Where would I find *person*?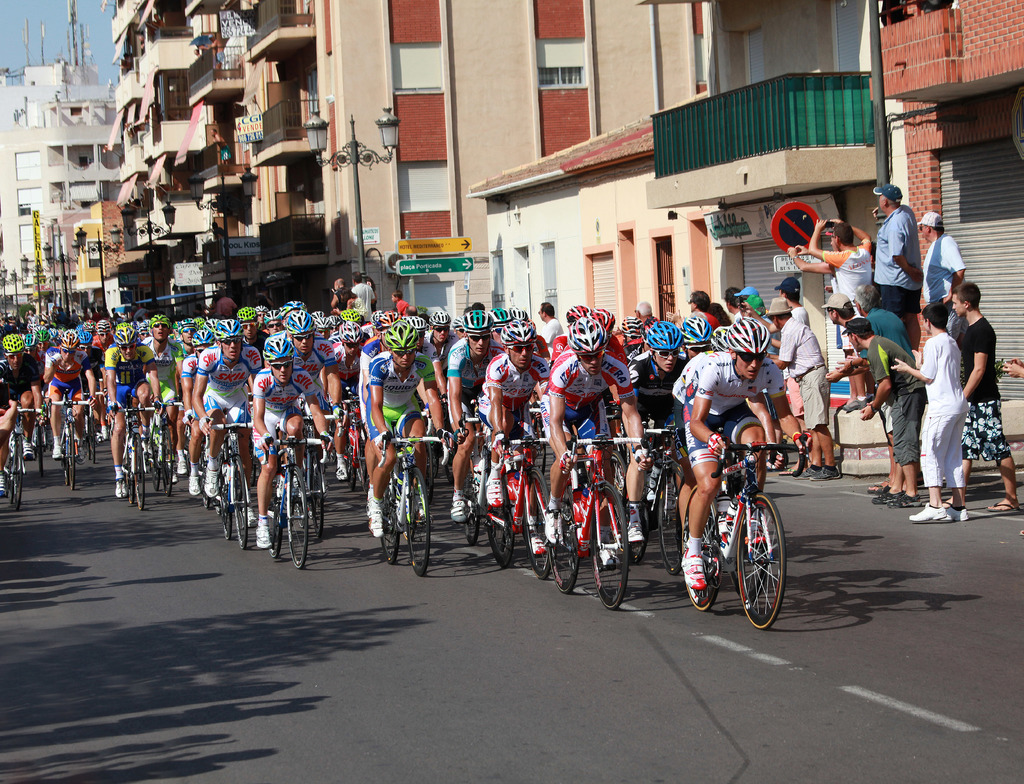
At (x1=195, y1=320, x2=266, y2=496).
